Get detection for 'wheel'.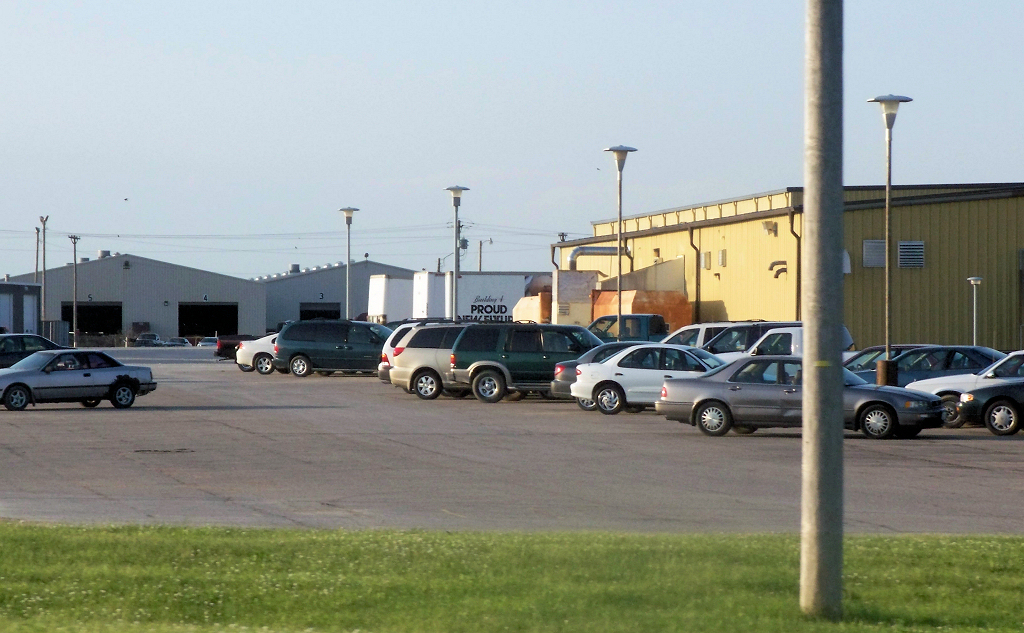
Detection: (x1=2, y1=383, x2=27, y2=411).
